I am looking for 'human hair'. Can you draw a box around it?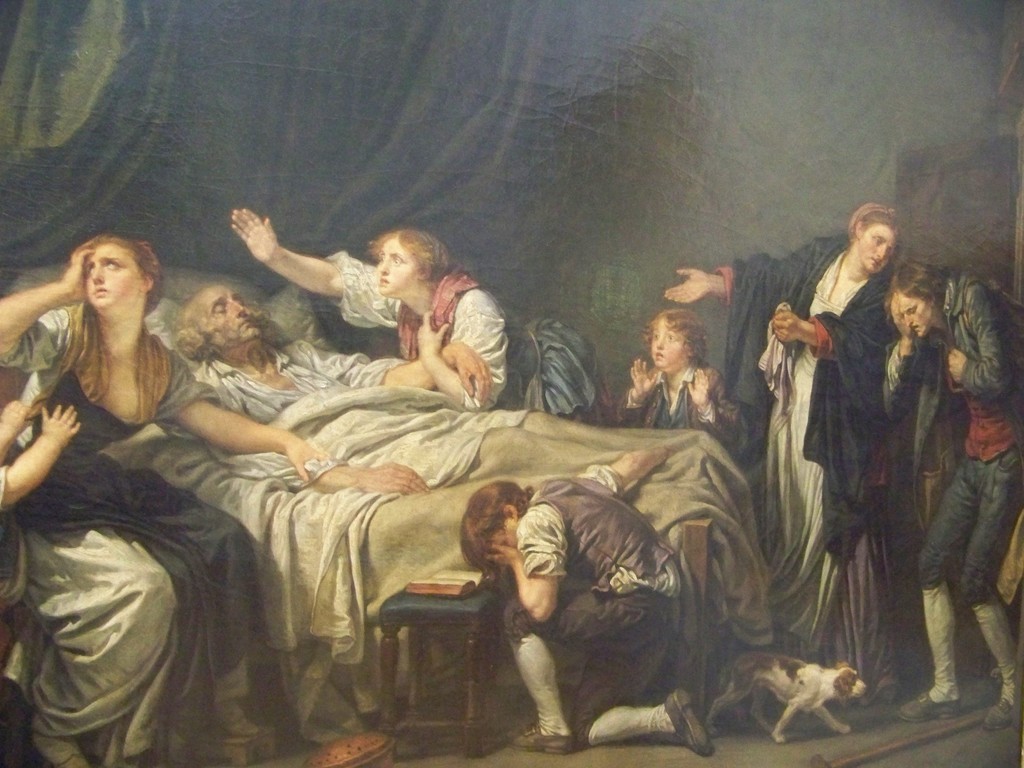
Sure, the bounding box is (644, 310, 712, 371).
